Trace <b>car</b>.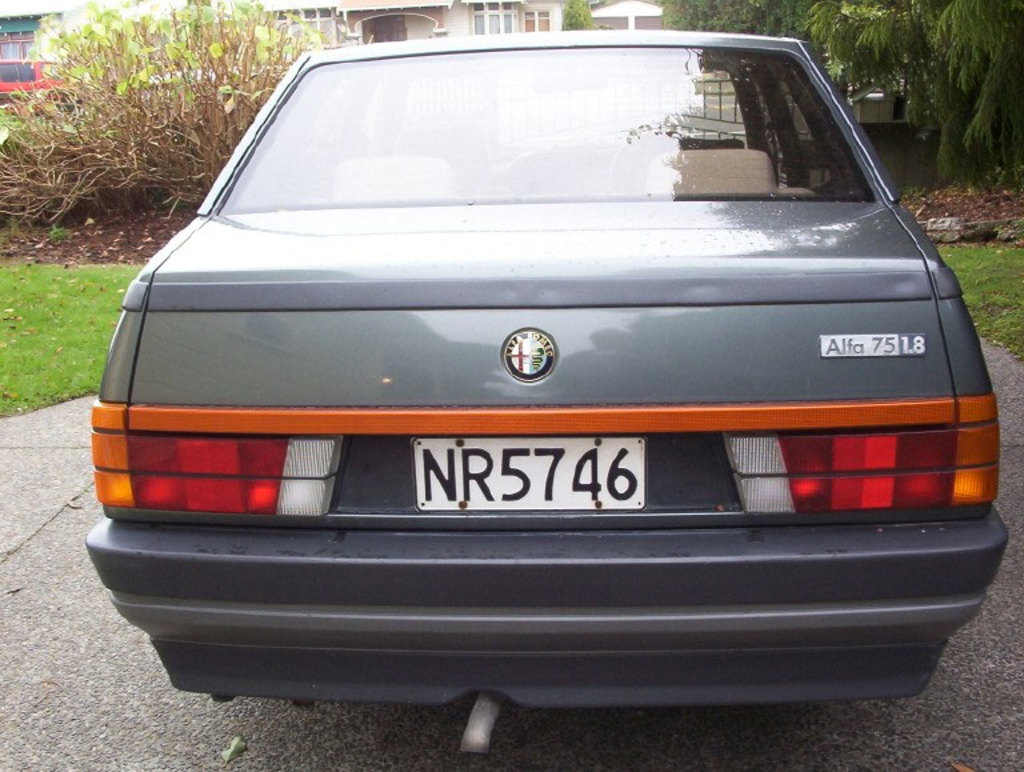
Traced to (85,28,1012,711).
